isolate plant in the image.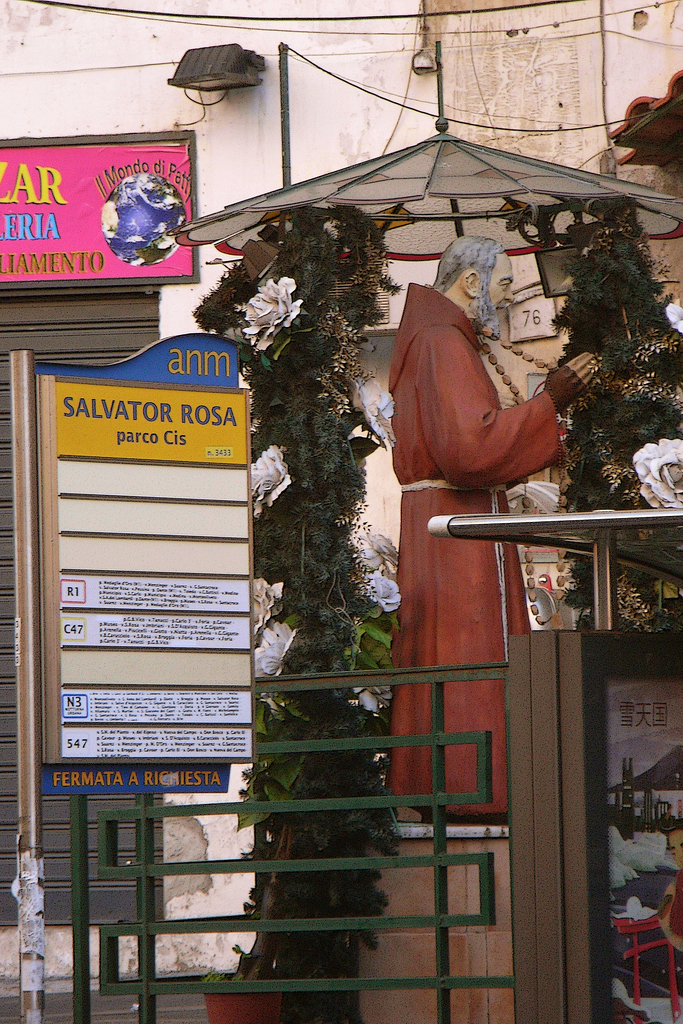
Isolated region: <region>184, 209, 399, 980</region>.
